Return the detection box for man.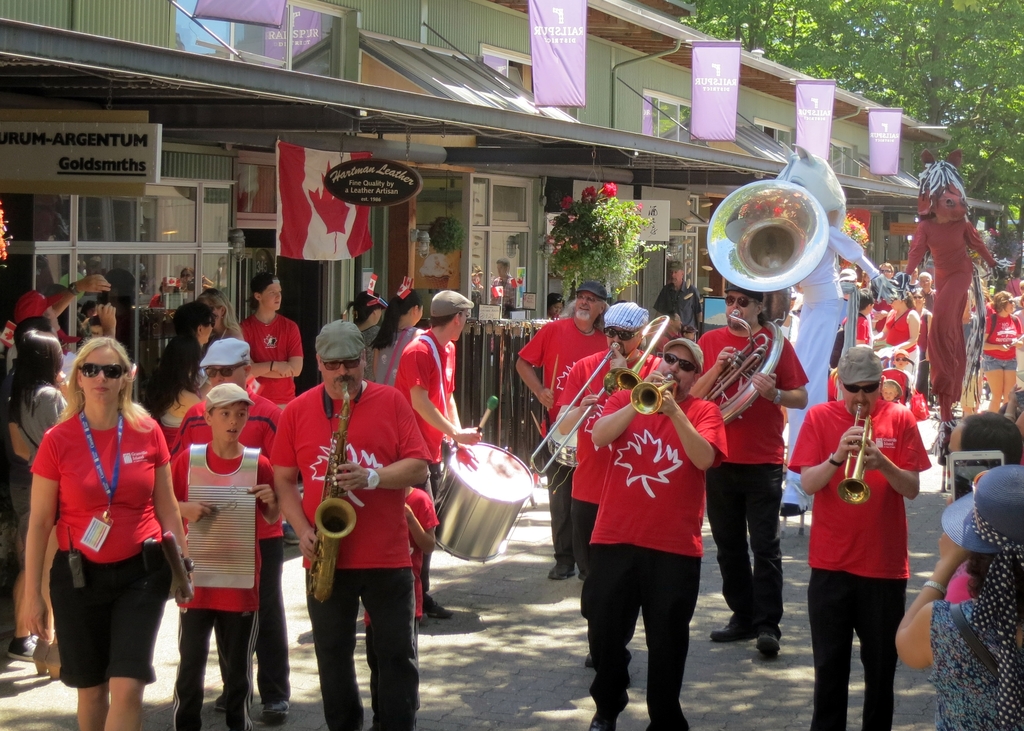
bbox(2, 271, 114, 353).
